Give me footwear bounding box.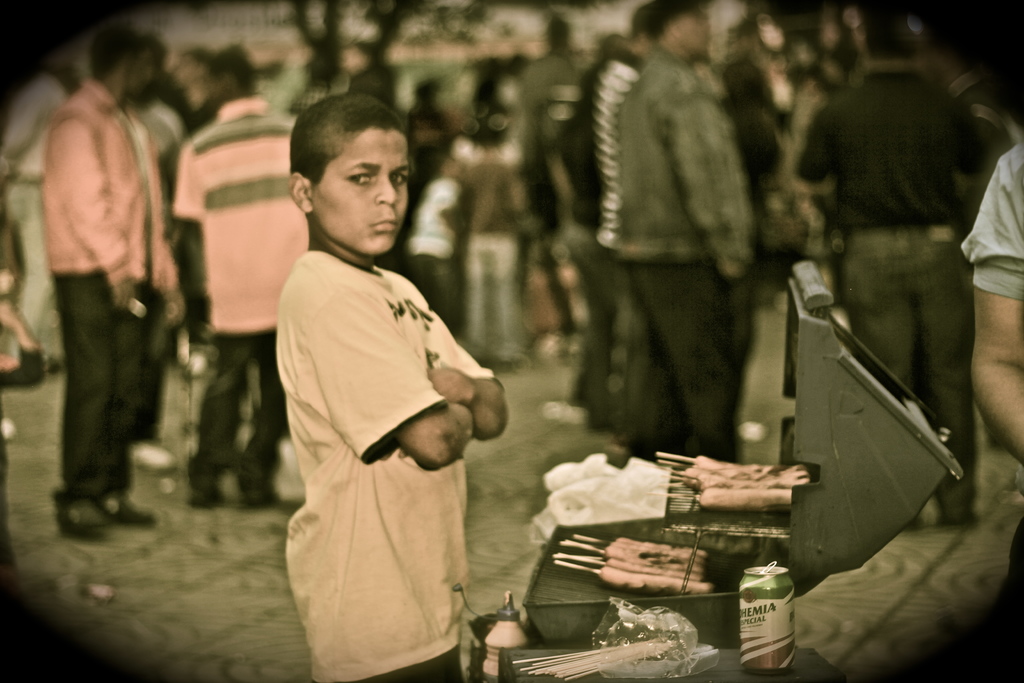
<region>58, 487, 114, 536</region>.
